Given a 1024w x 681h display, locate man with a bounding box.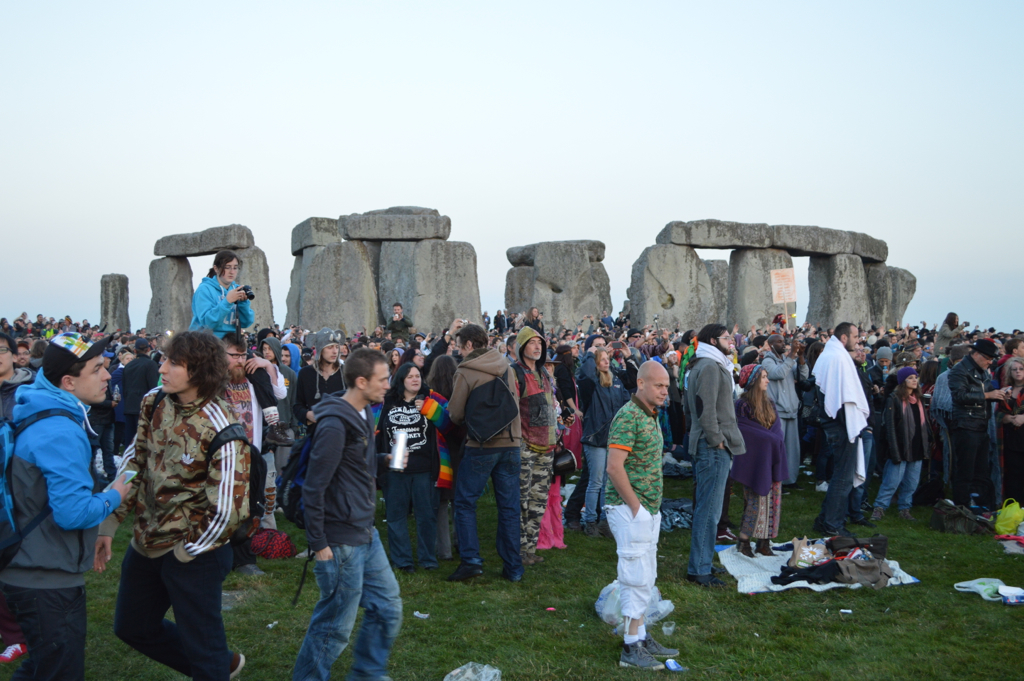
Located: 937 337 1013 529.
